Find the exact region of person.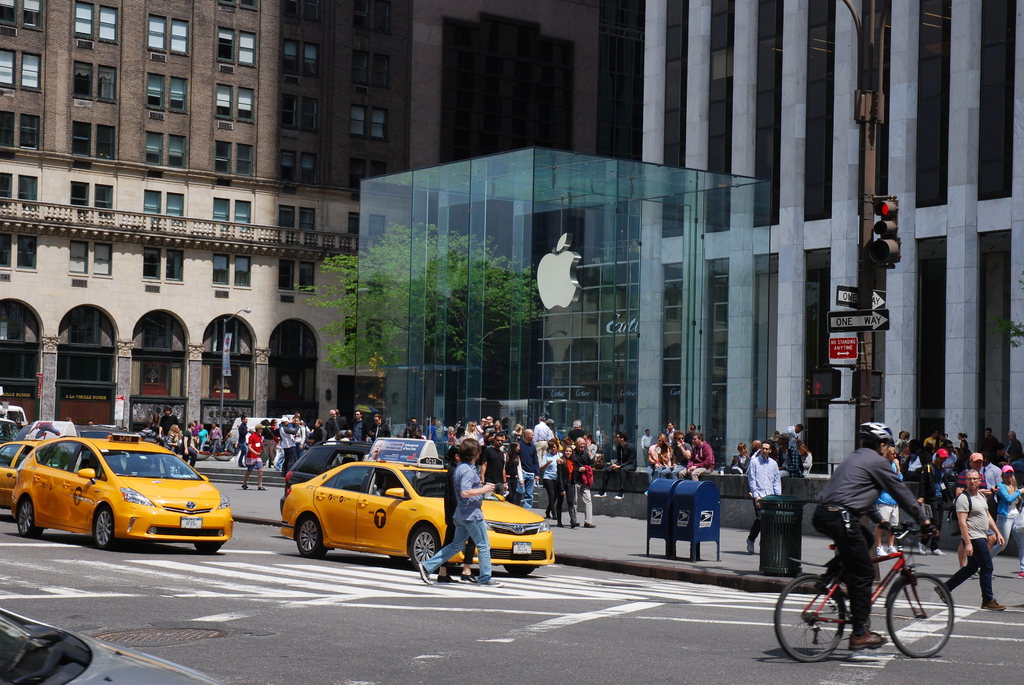
Exact region: 912, 436, 945, 472.
